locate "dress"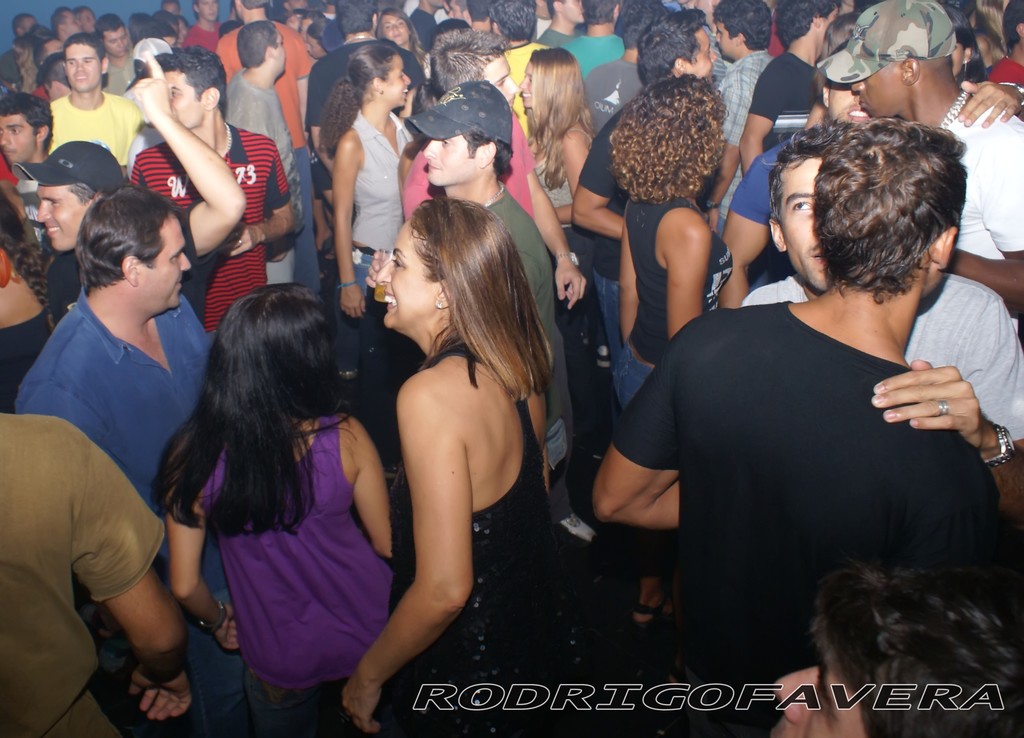
crop(378, 346, 574, 737)
